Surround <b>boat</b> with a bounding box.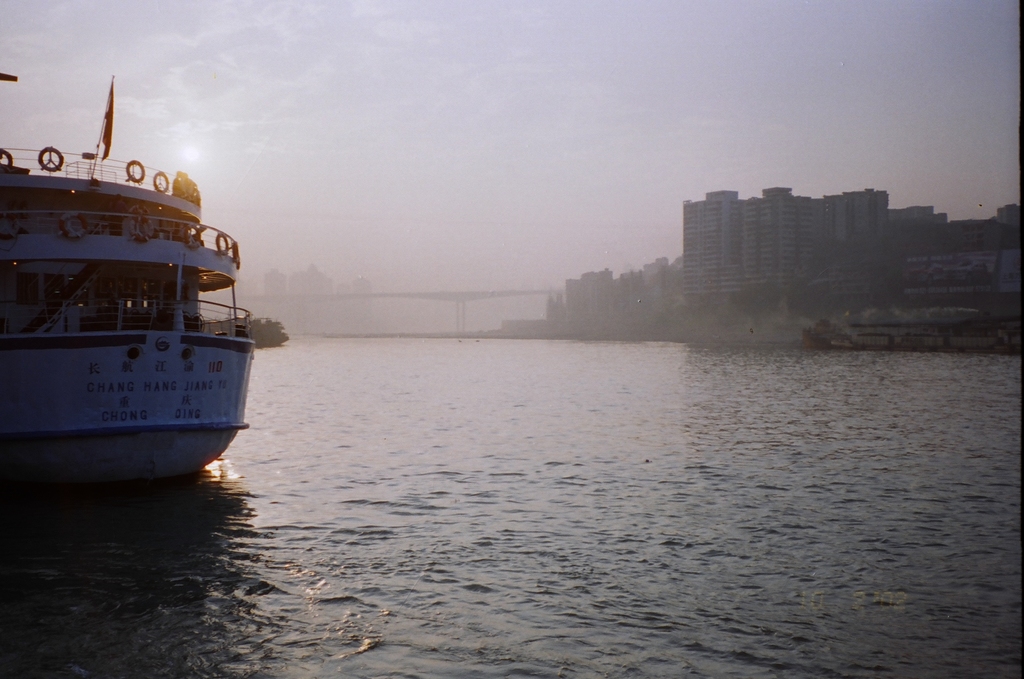
<bbox>5, 72, 272, 499</bbox>.
